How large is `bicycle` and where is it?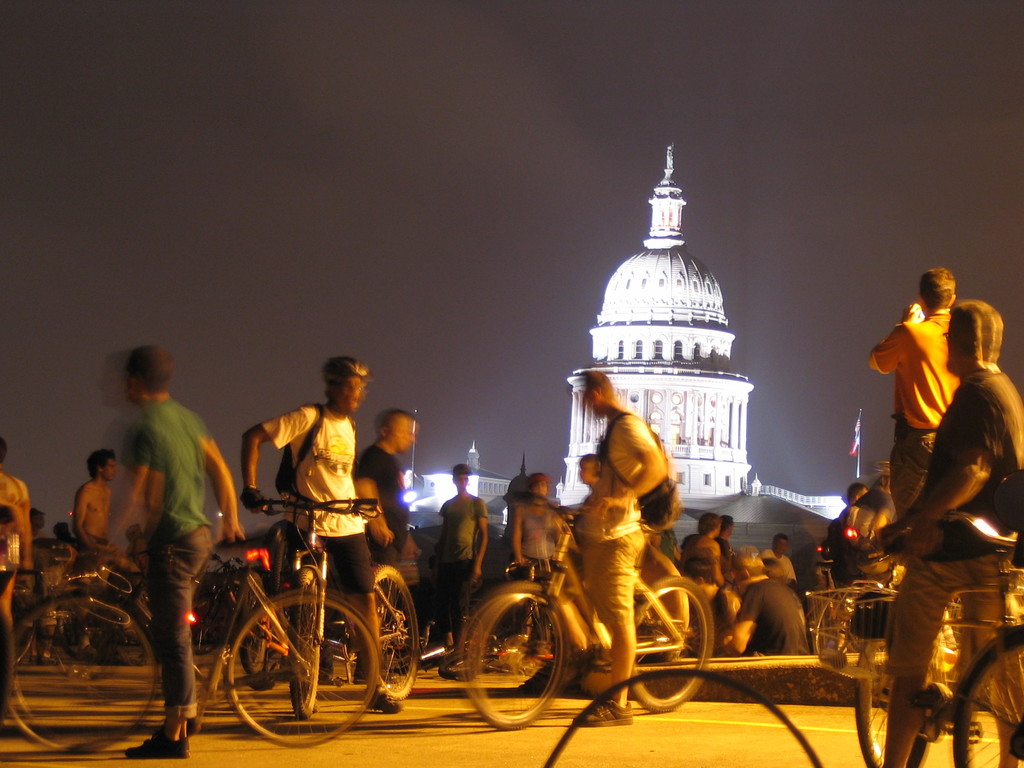
Bounding box: (856, 525, 1023, 767).
